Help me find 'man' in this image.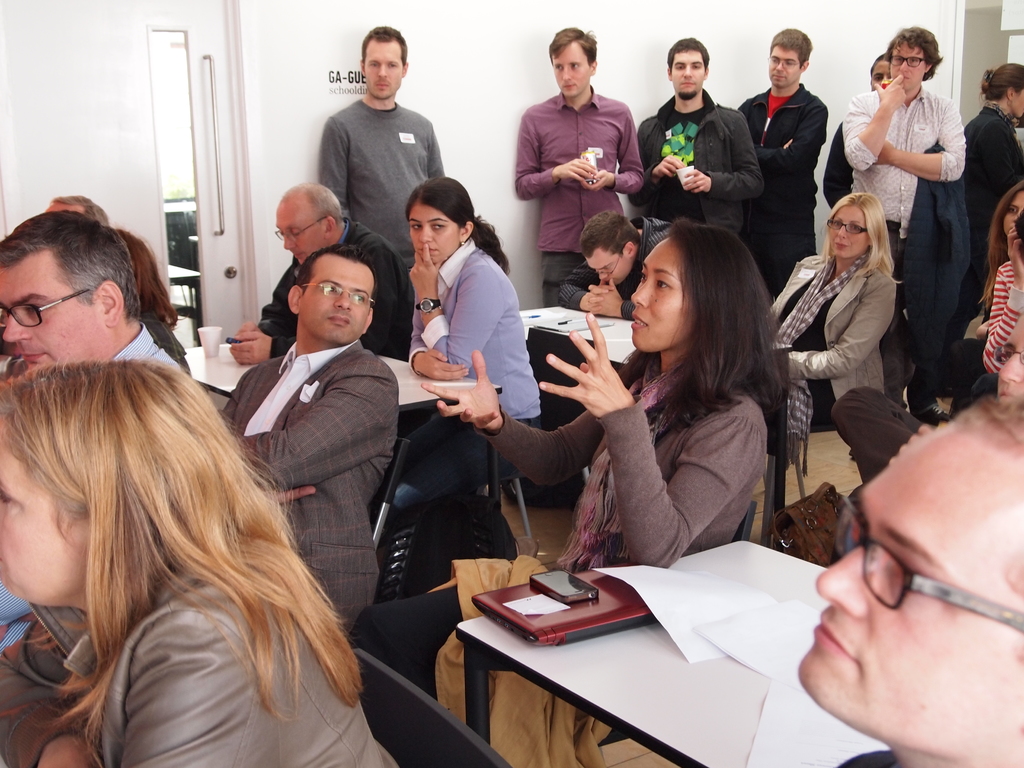
Found it: pyautogui.locateOnScreen(512, 22, 651, 318).
